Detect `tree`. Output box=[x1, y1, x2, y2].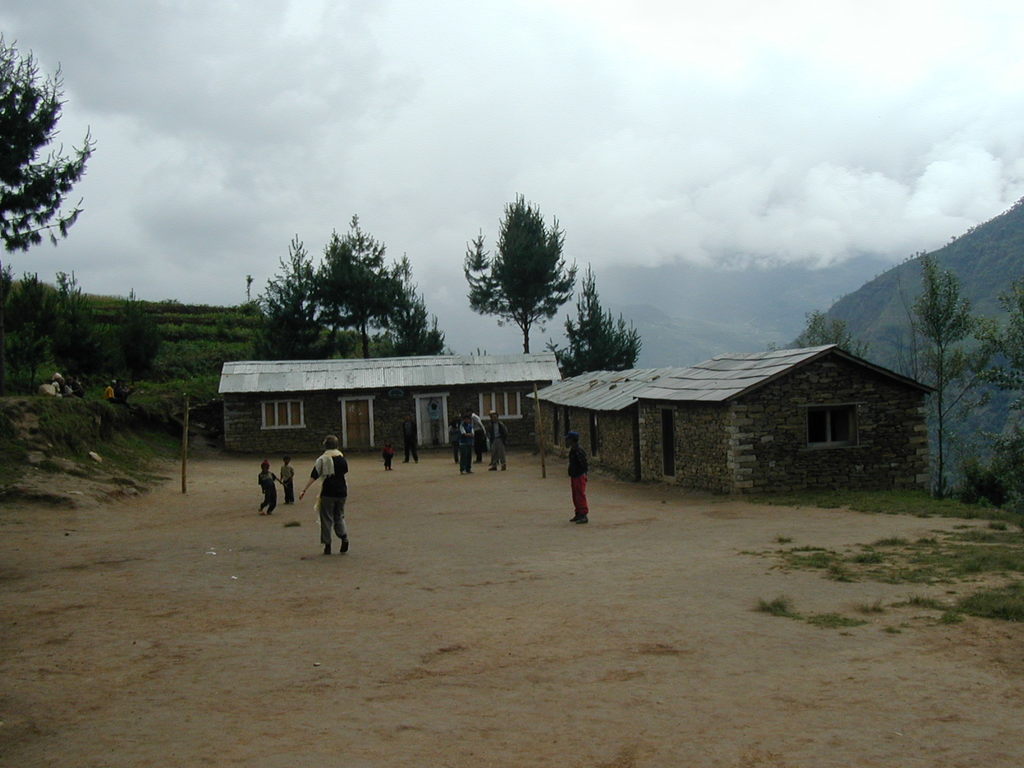
box=[0, 19, 106, 273].
